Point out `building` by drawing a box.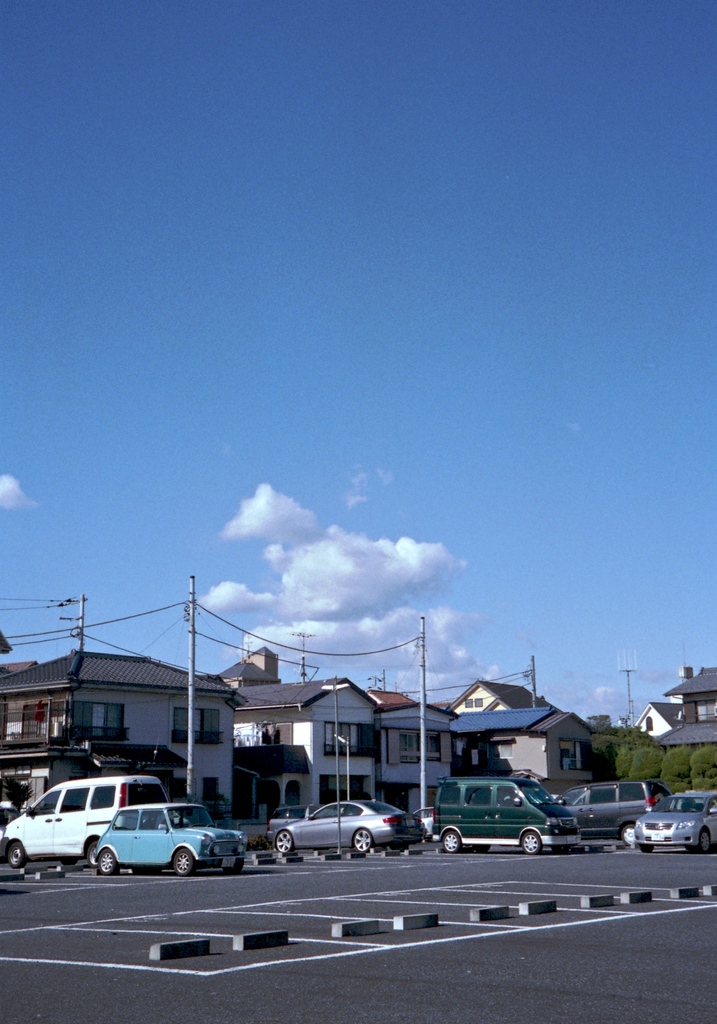
rect(644, 666, 716, 783).
